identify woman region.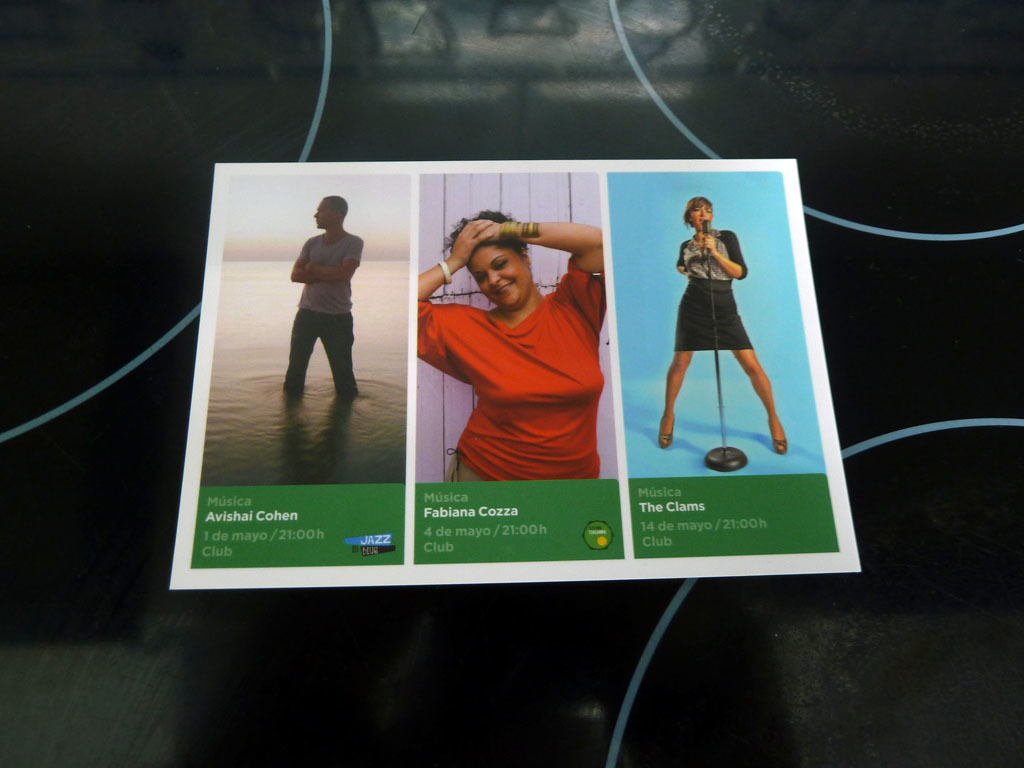
Region: (left=410, top=198, right=627, bottom=477).
